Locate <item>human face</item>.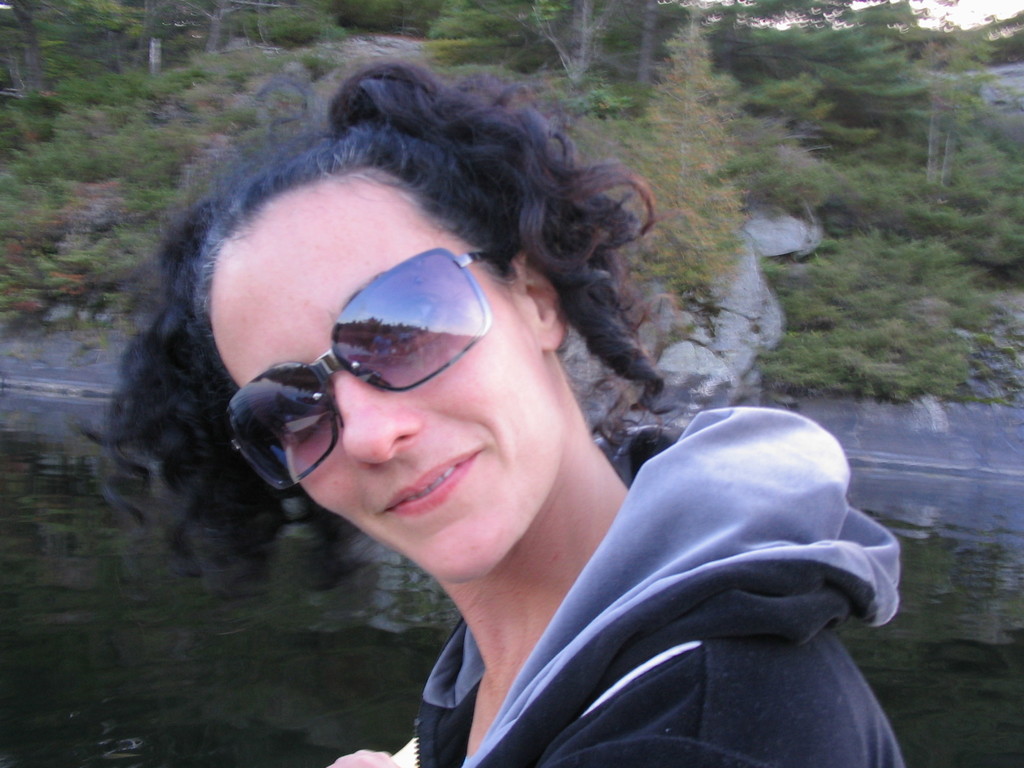
Bounding box: bbox=[214, 176, 564, 590].
